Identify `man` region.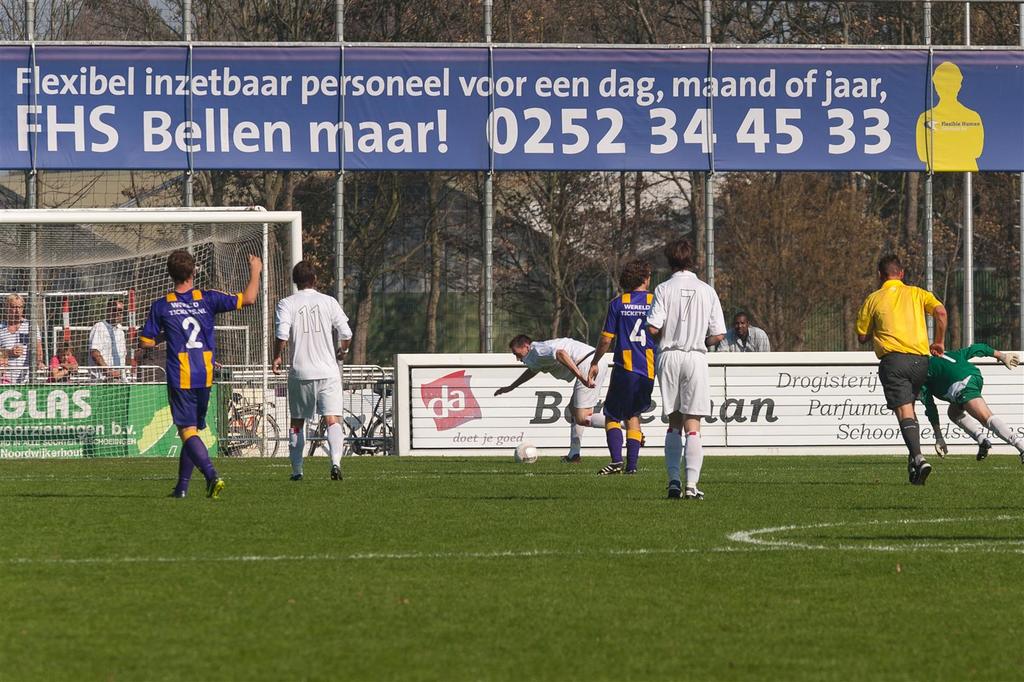
Region: bbox=(858, 253, 946, 483).
